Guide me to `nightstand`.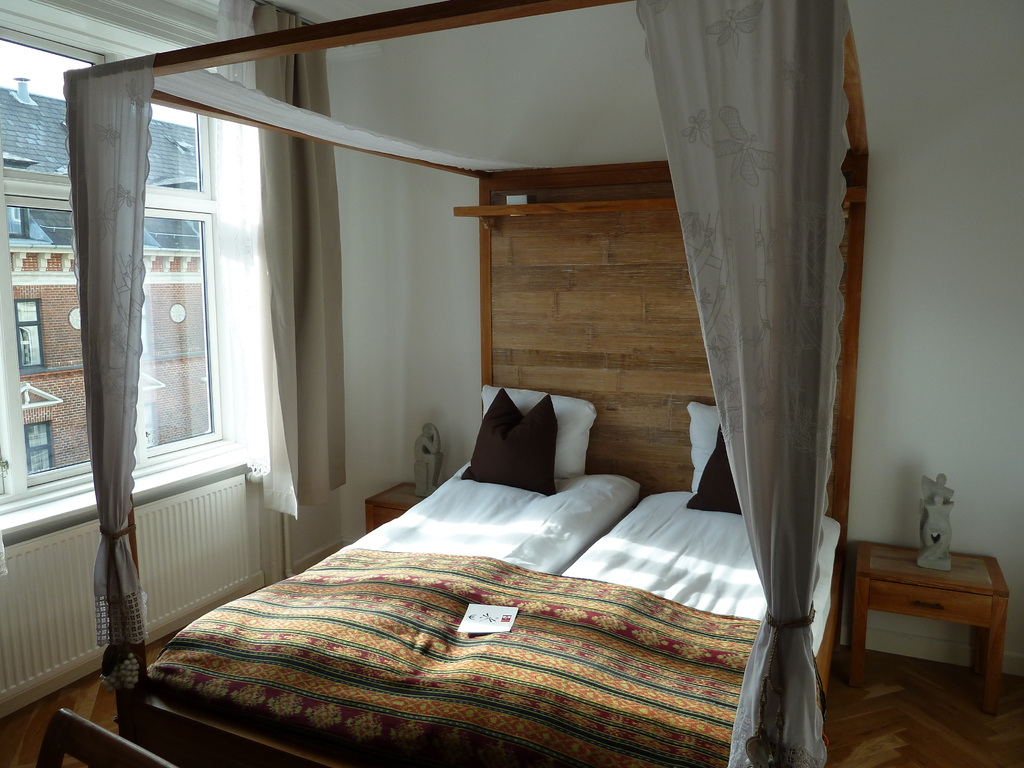
Guidance: Rect(356, 470, 447, 523).
